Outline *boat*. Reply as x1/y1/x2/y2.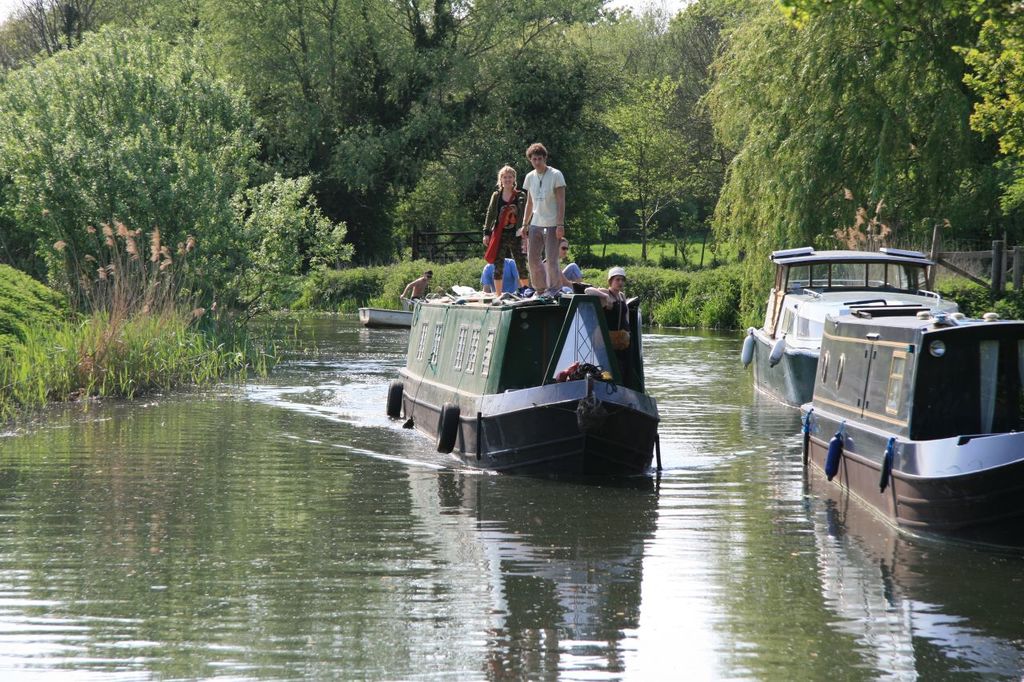
357/312/411/326.
